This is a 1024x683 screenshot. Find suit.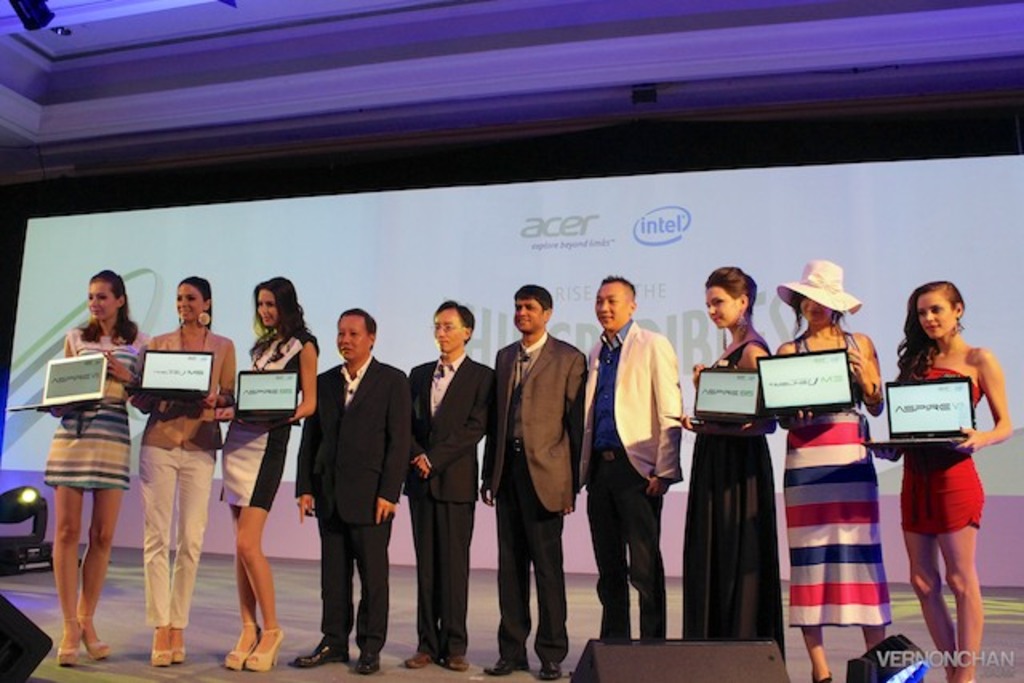
Bounding box: rect(578, 315, 690, 486).
